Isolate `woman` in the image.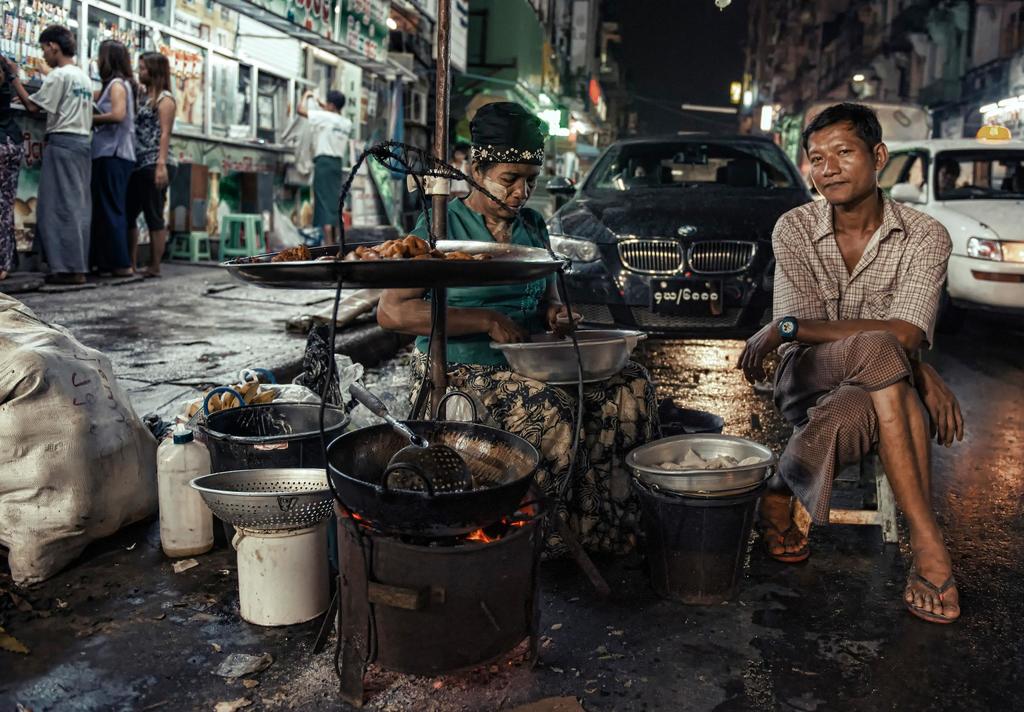
Isolated region: crop(140, 47, 178, 281).
